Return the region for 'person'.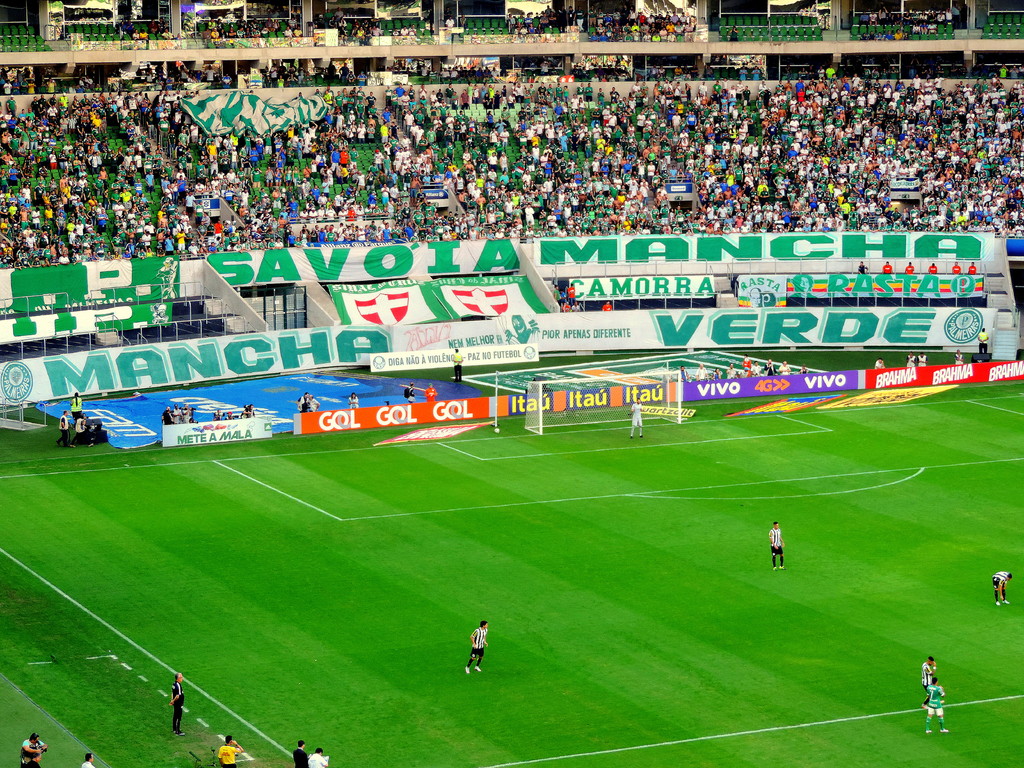
<bbox>918, 675, 947, 735</bbox>.
